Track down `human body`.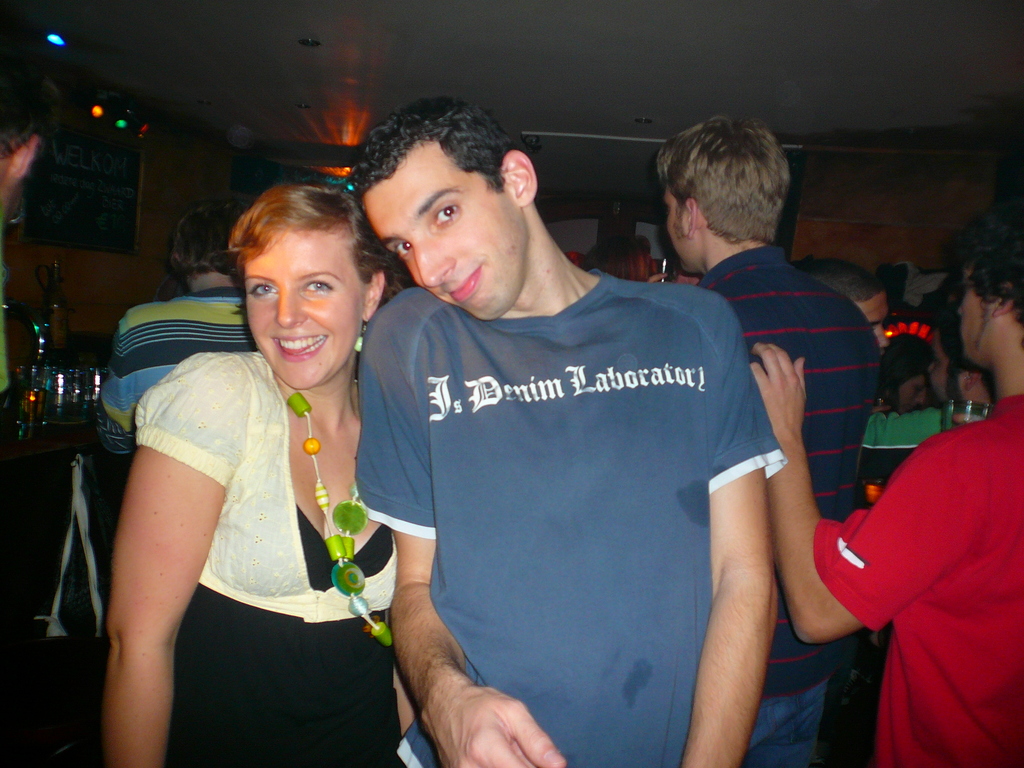
Tracked to region(751, 366, 1023, 767).
